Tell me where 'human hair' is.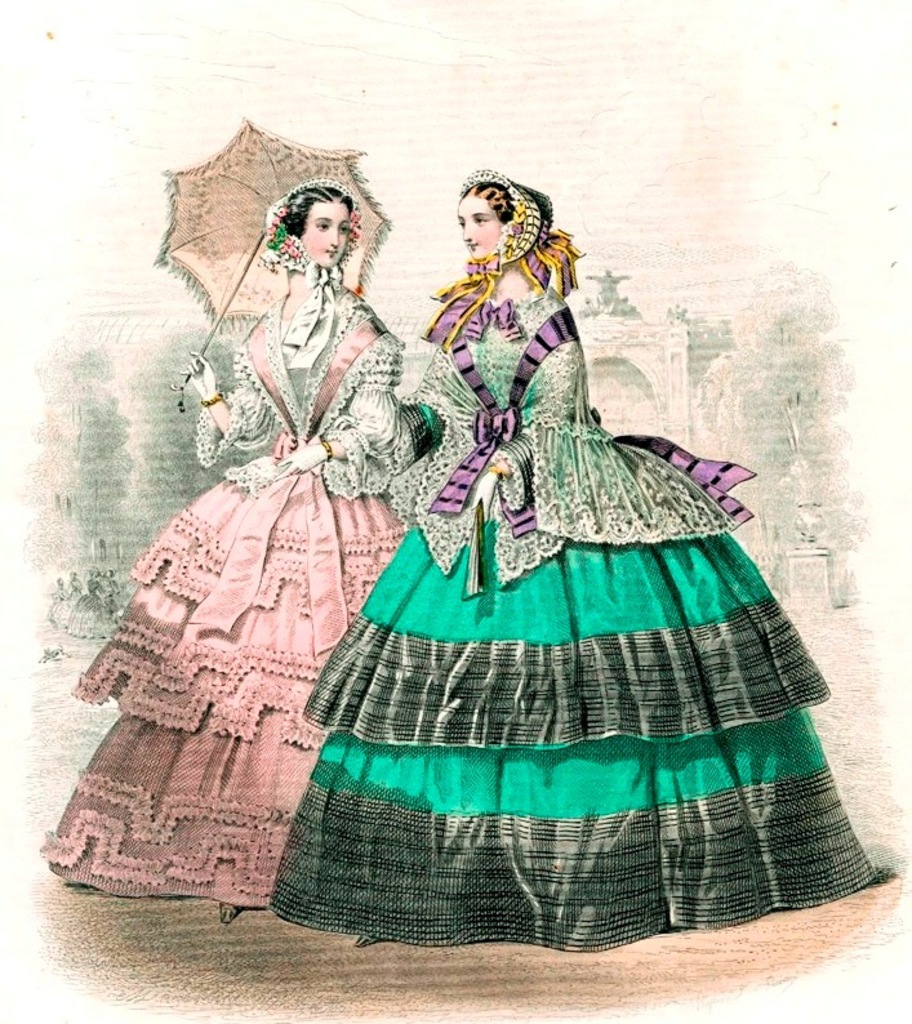
'human hair' is at <region>440, 174, 569, 289</region>.
